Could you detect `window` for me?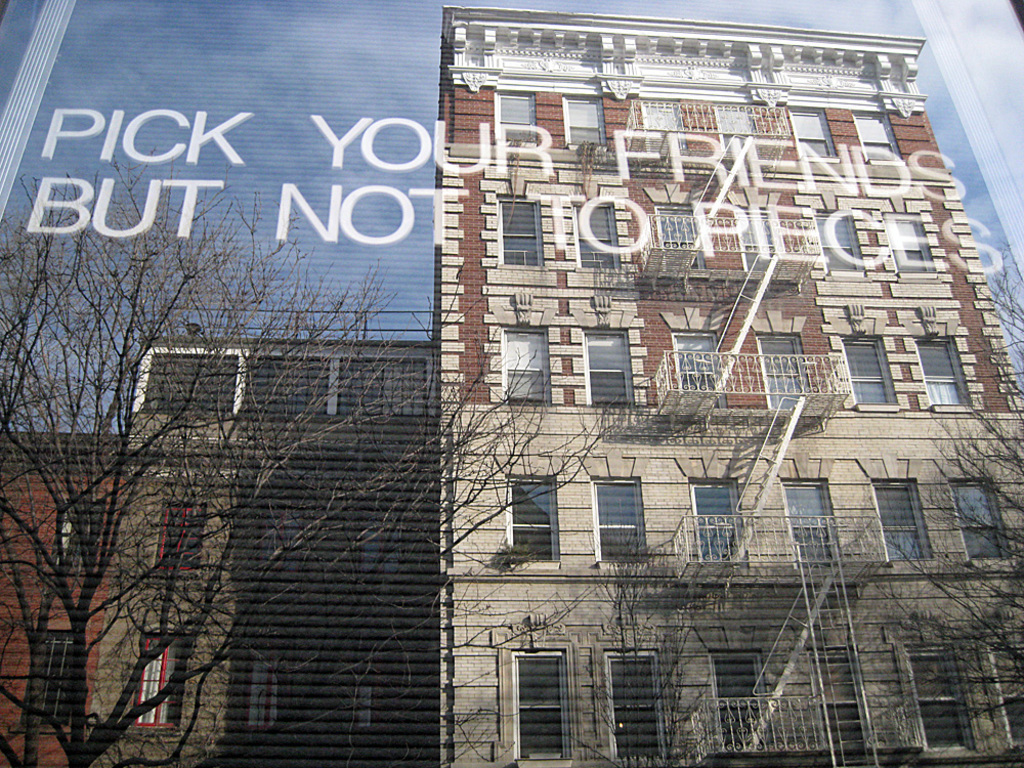
Detection result: <bbox>497, 328, 554, 407</bbox>.
